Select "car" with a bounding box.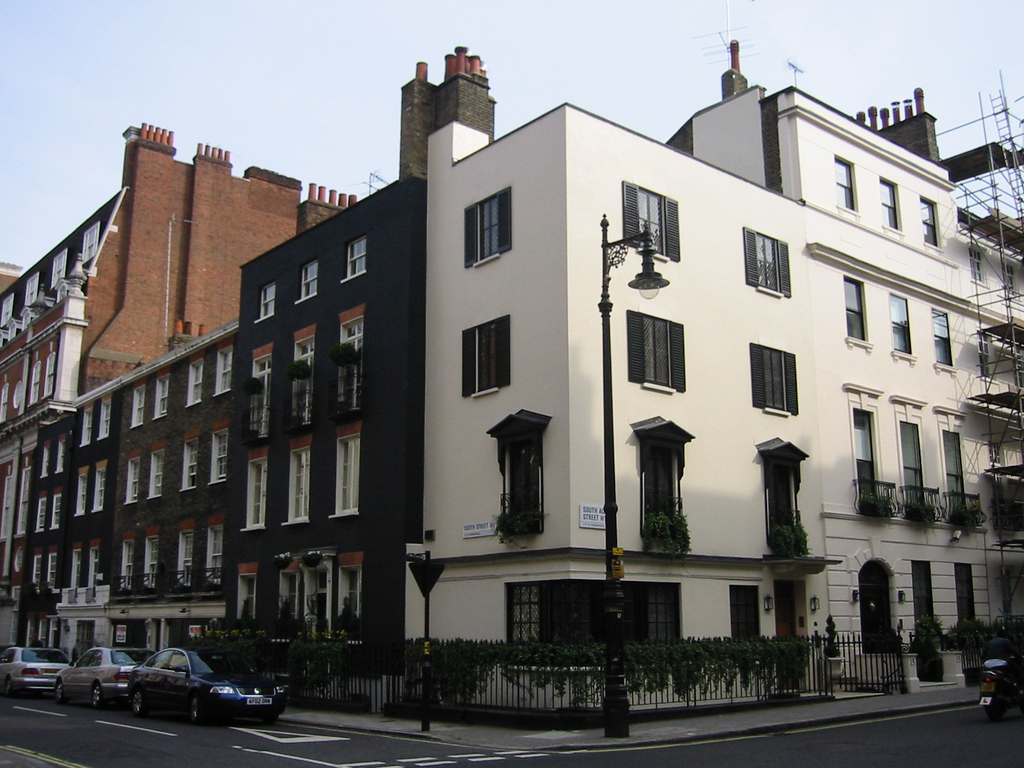
(left=134, top=648, right=289, bottom=721).
